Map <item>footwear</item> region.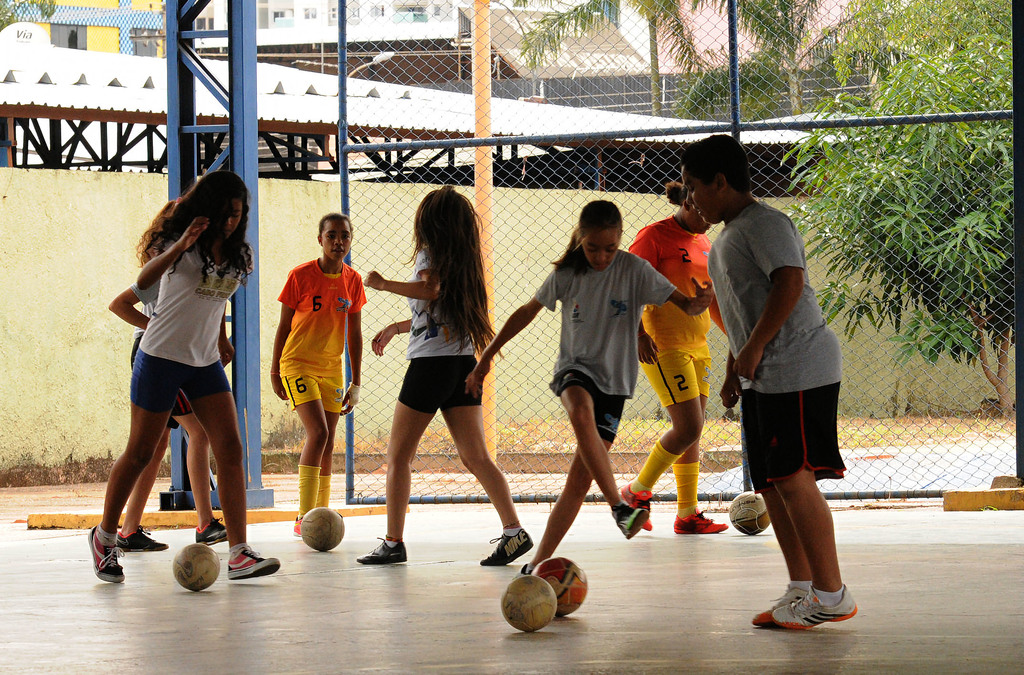
Mapped to (623, 484, 653, 535).
